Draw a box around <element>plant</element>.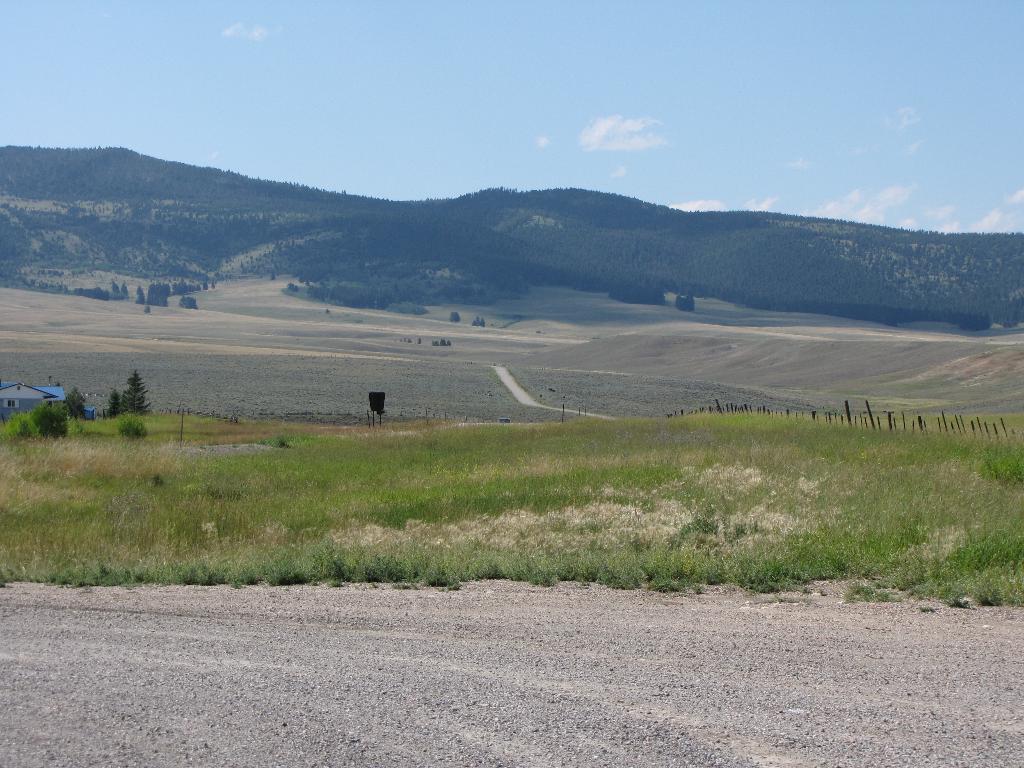
[151, 282, 168, 308].
